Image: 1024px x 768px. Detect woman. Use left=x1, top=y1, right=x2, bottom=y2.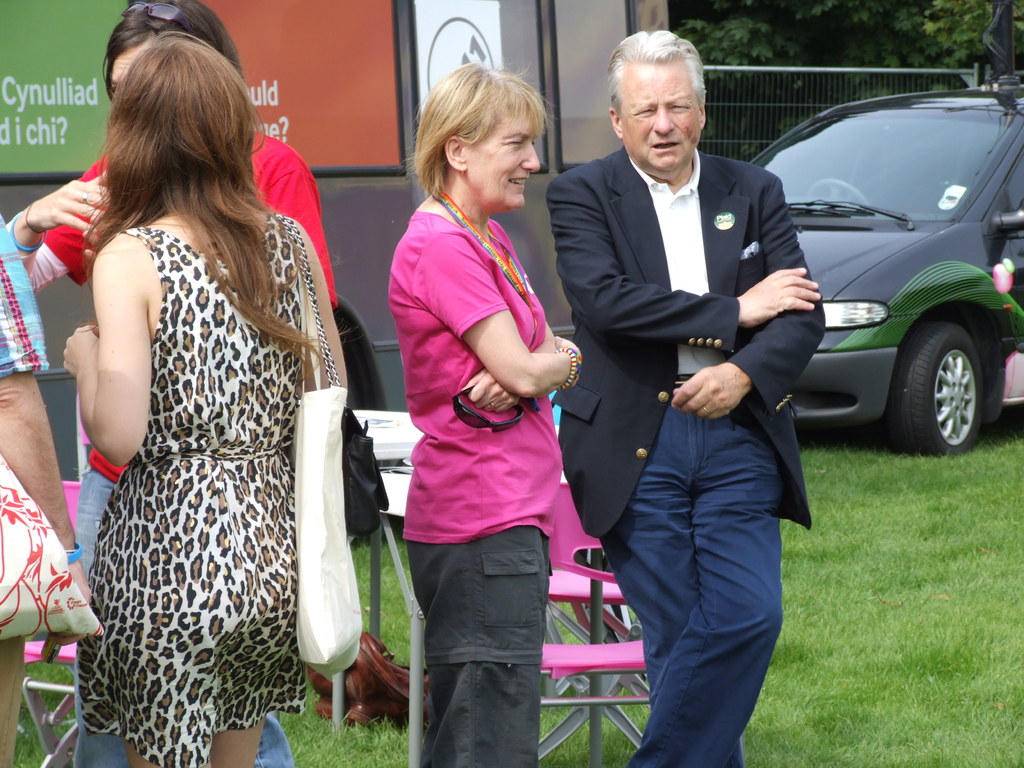
left=0, top=0, right=340, bottom=767.
